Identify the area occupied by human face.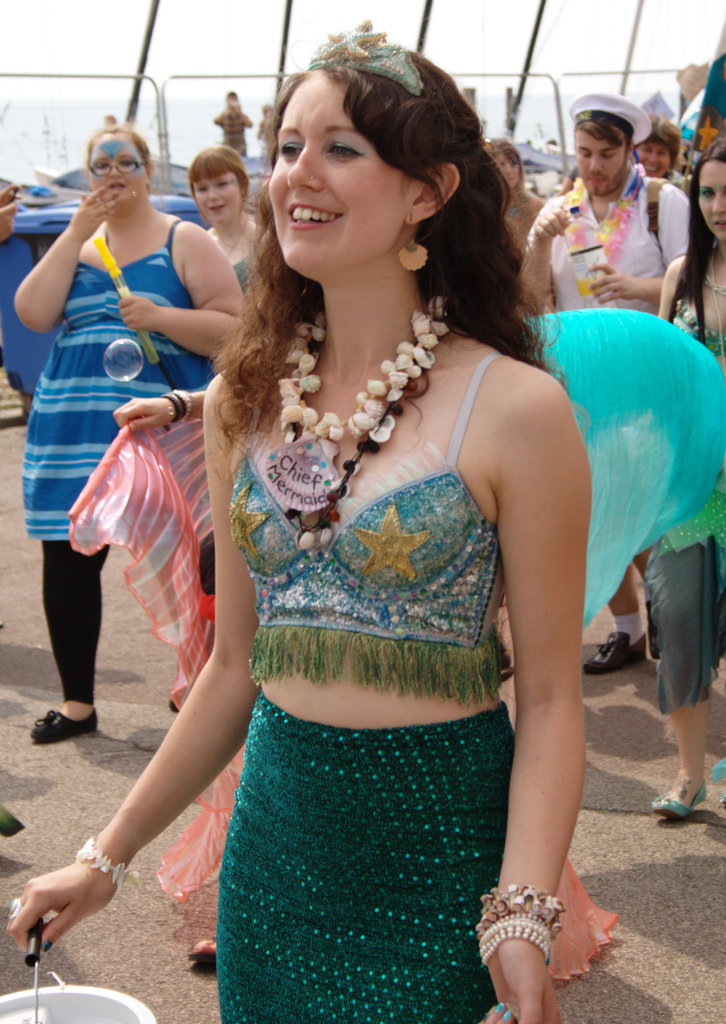
Area: 261,62,447,266.
